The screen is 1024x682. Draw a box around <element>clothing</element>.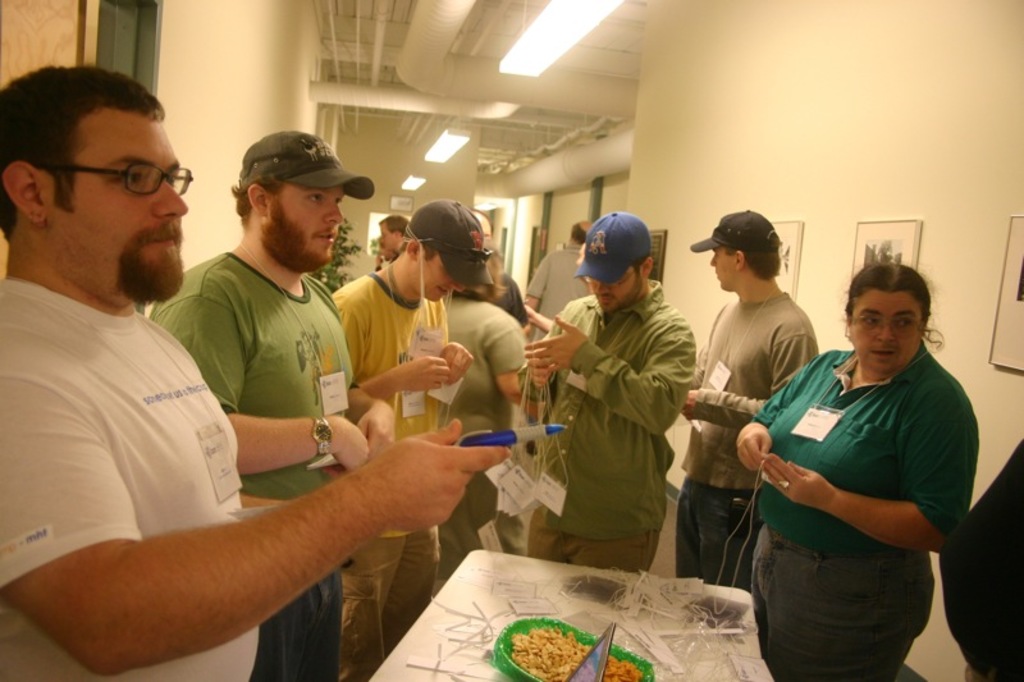
[530,248,589,338].
